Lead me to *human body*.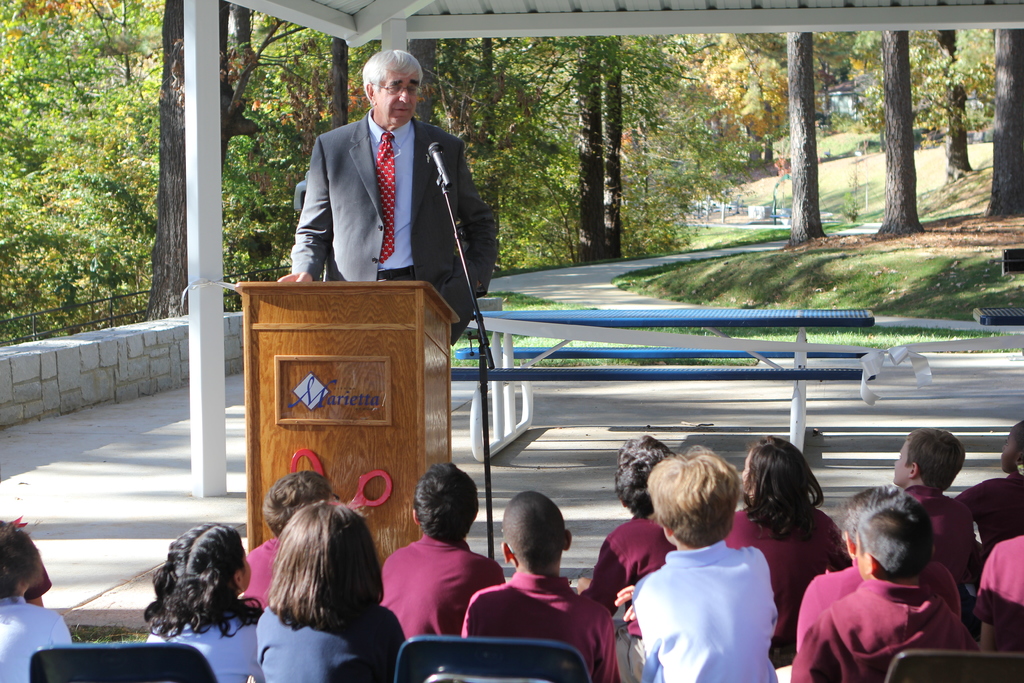
Lead to locate(142, 524, 266, 682).
